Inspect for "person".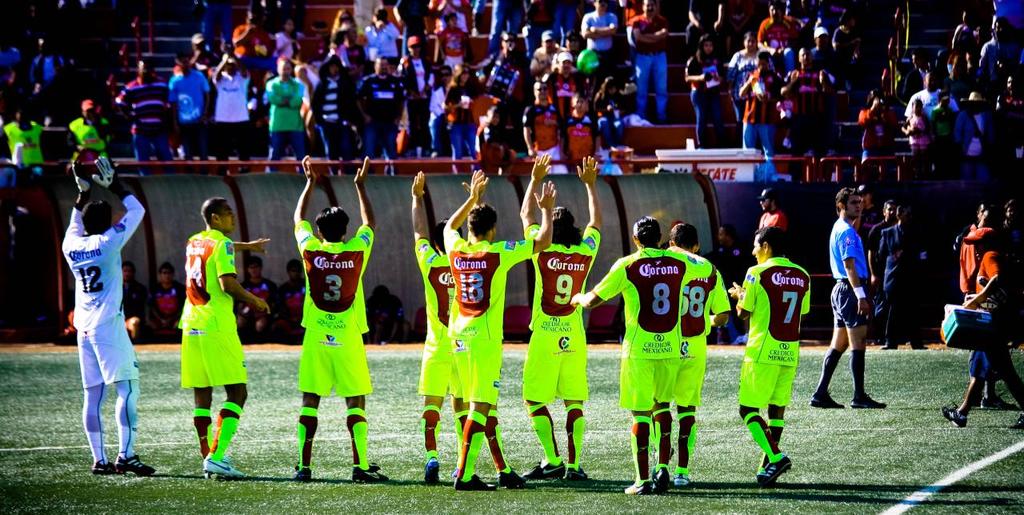
Inspection: detection(146, 261, 182, 337).
